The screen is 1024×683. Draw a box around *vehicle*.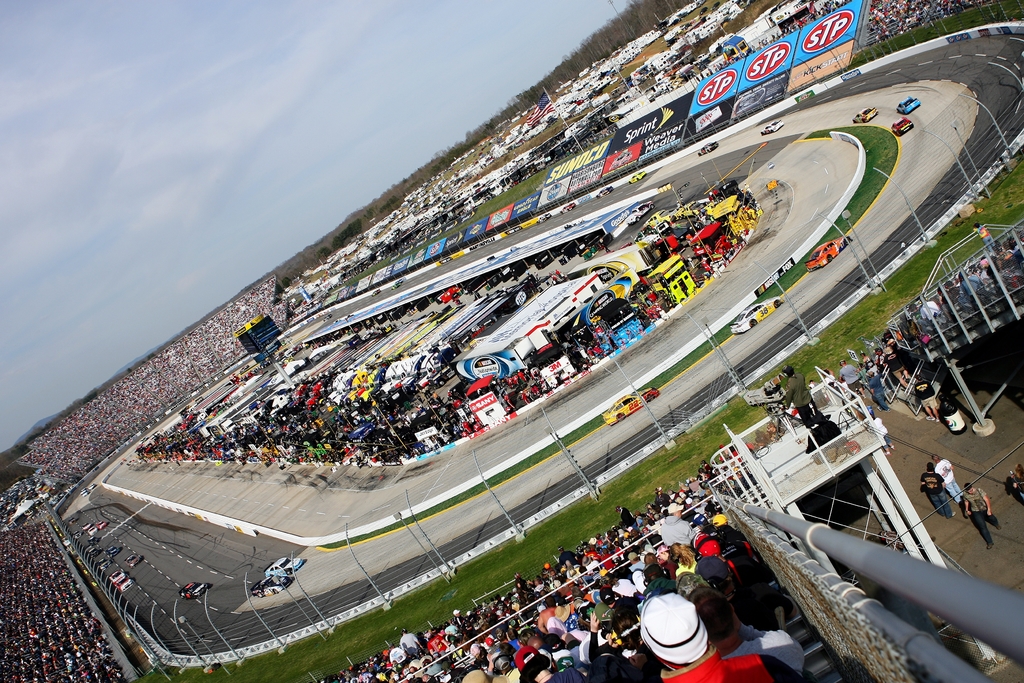
<bbox>108, 546, 122, 557</bbox>.
